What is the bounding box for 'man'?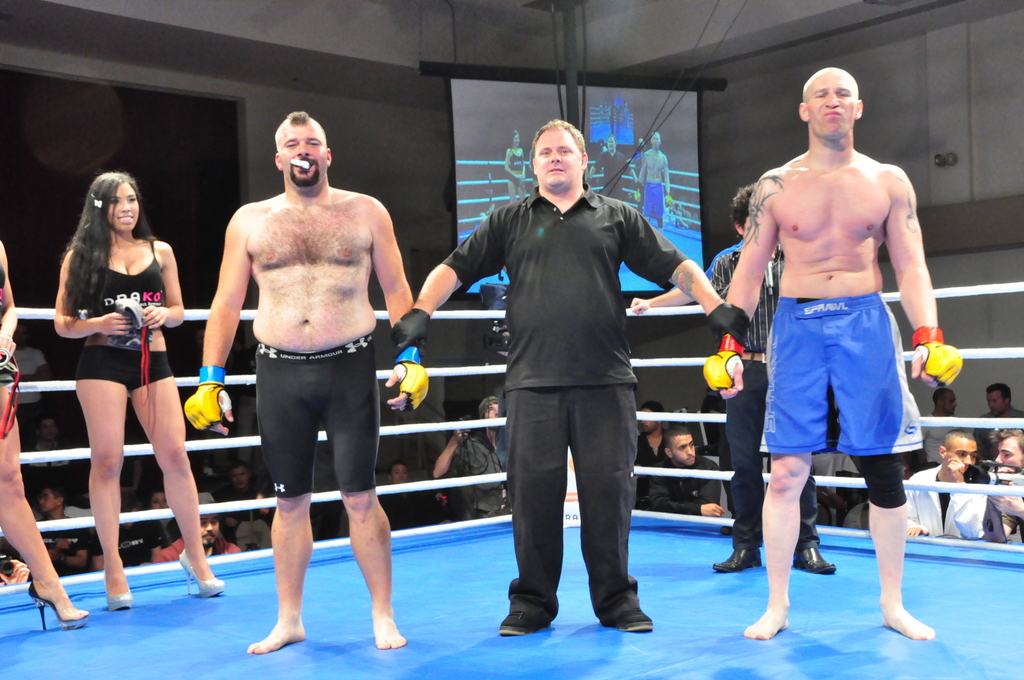
x1=907, y1=423, x2=992, y2=538.
